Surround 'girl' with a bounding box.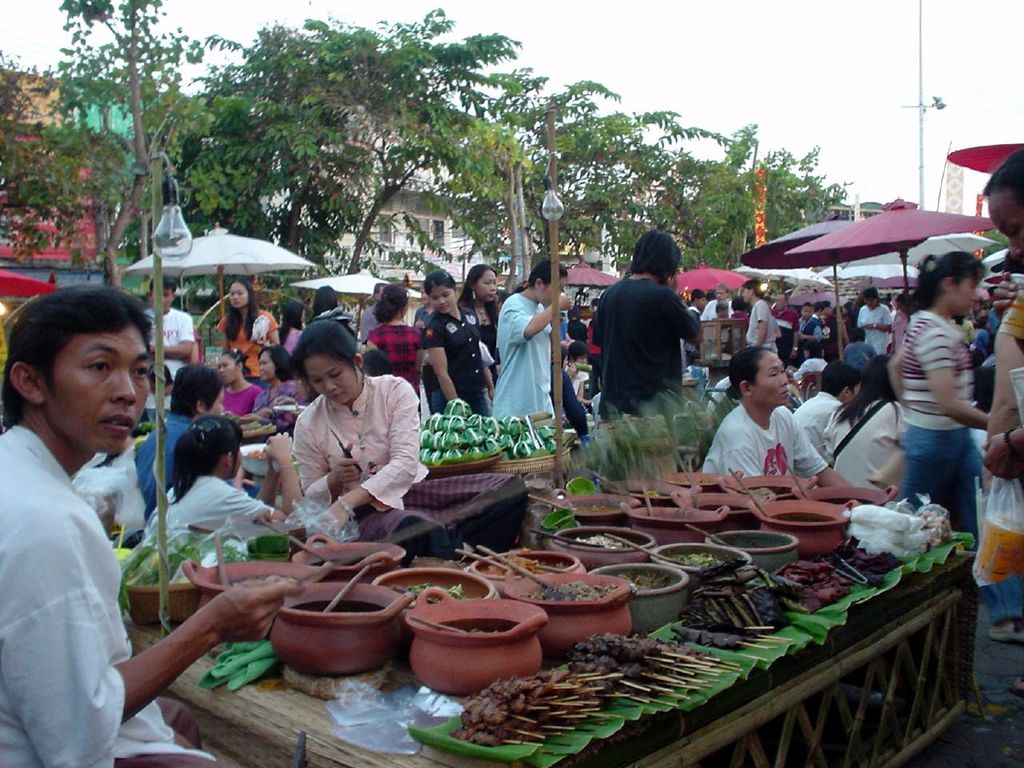
<bbox>890, 250, 989, 546</bbox>.
